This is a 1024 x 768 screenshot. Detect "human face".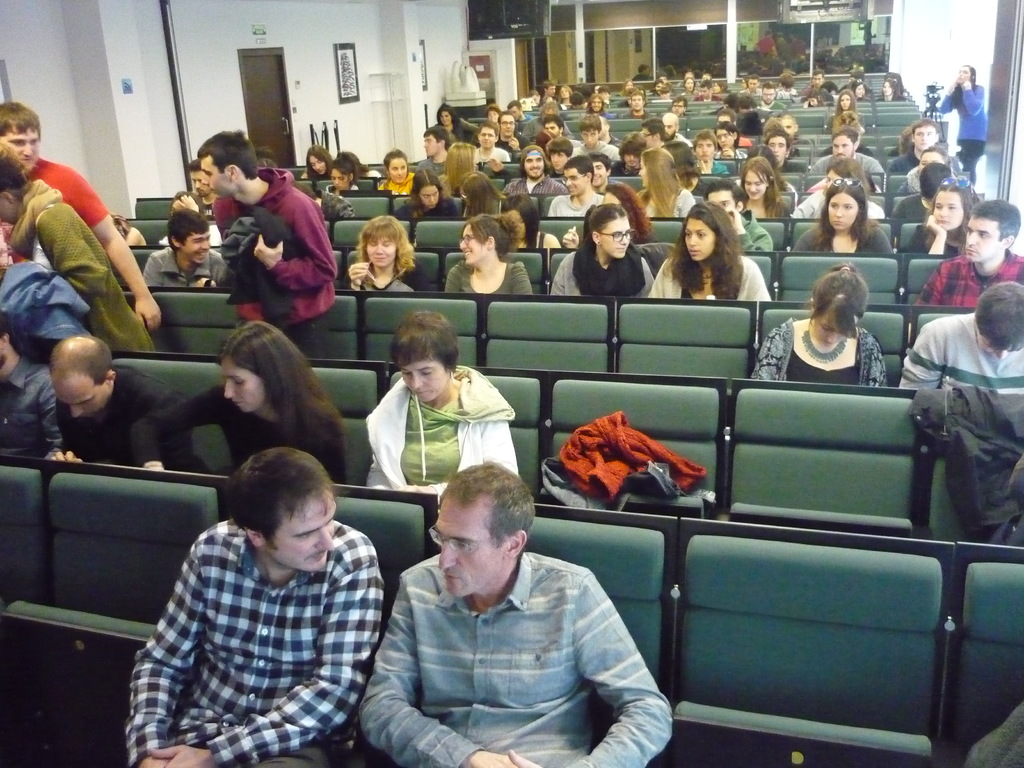
crop(479, 127, 497, 149).
